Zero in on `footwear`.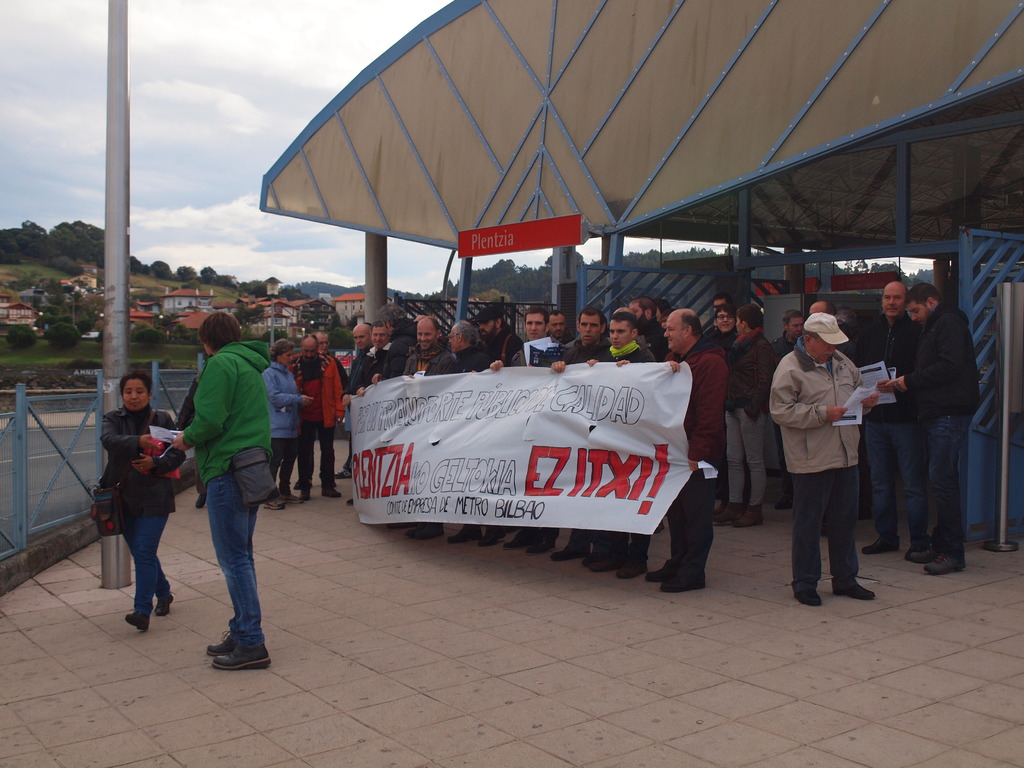
Zeroed in: Rect(830, 575, 877, 603).
